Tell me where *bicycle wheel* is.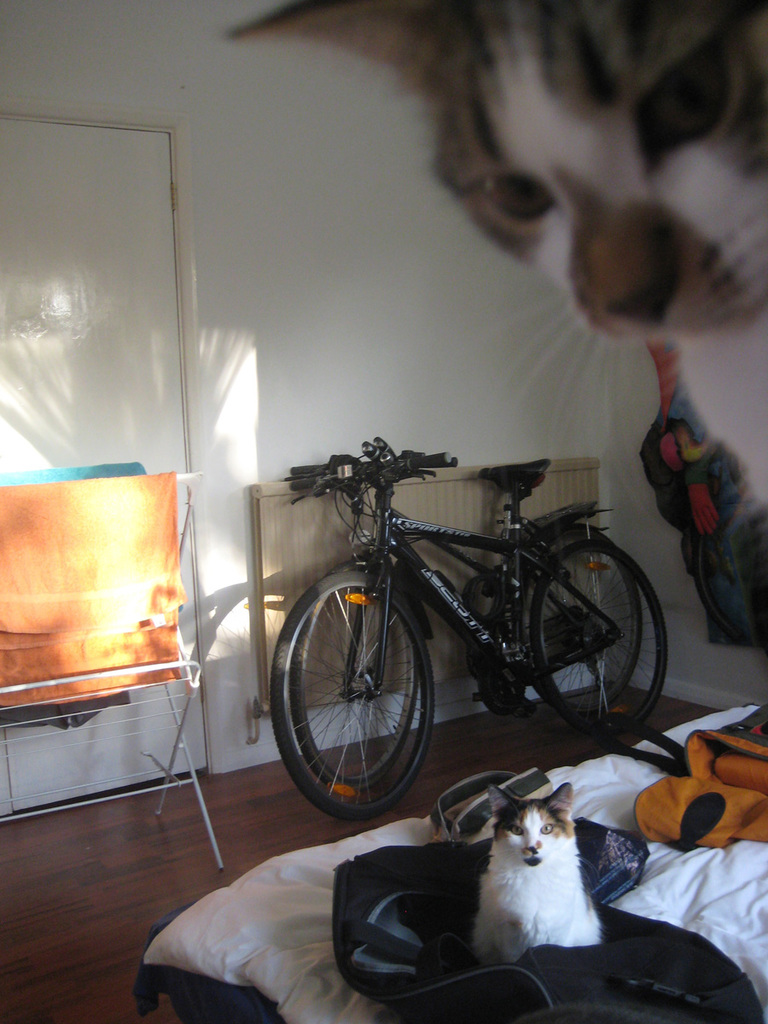
*bicycle wheel* is at rect(296, 553, 416, 782).
